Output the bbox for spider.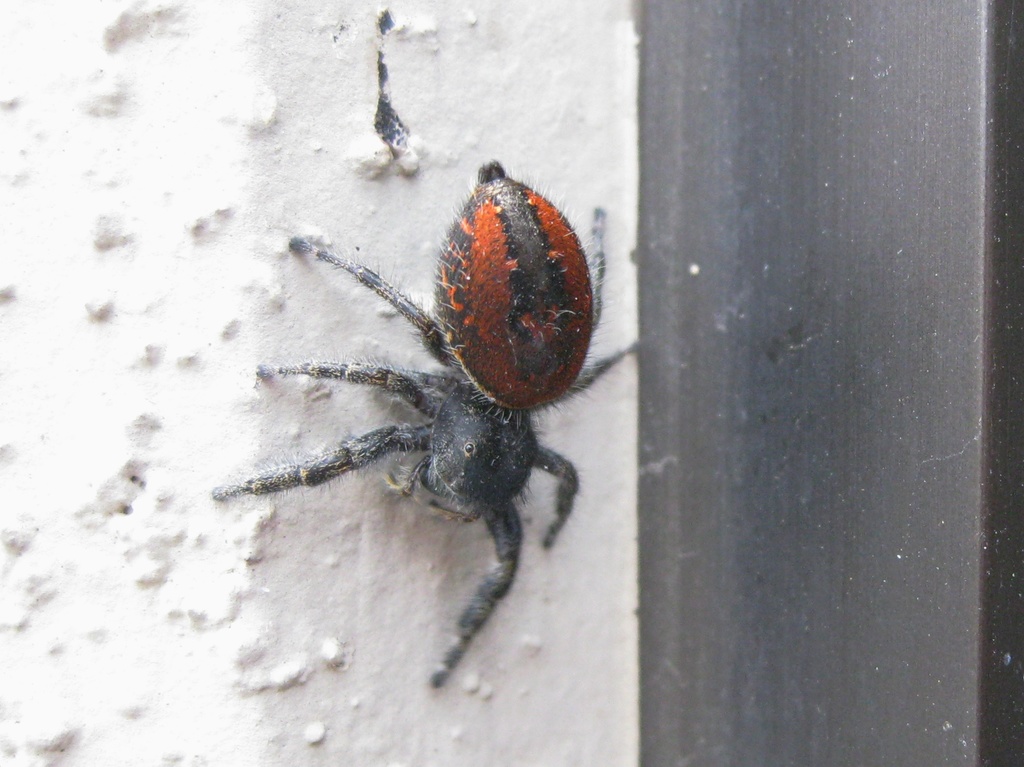
bbox=(211, 157, 639, 694).
